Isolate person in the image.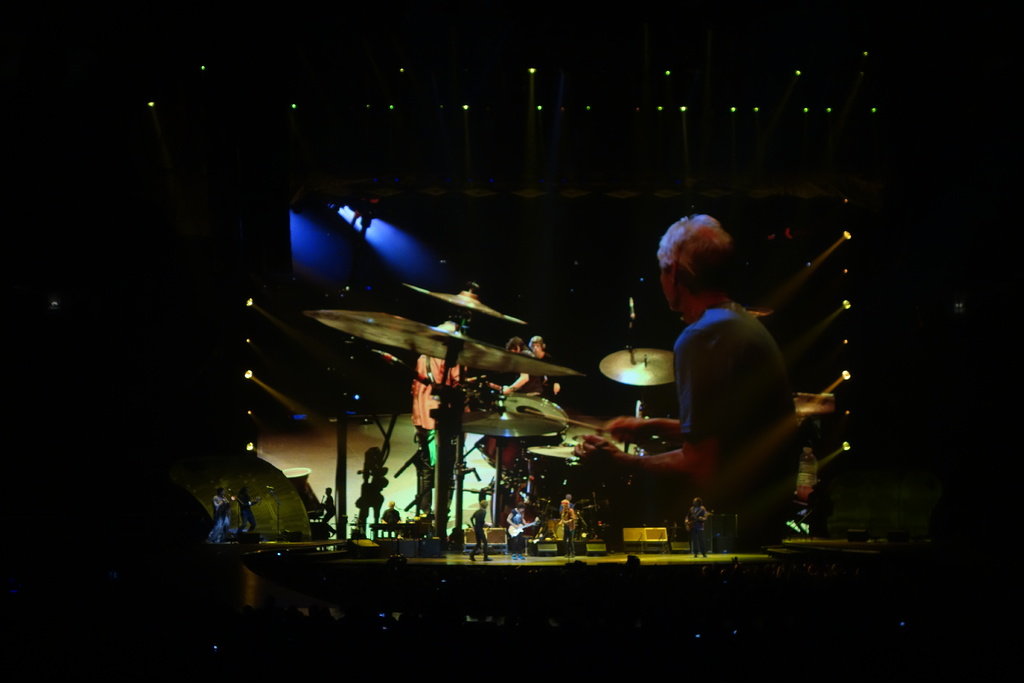
Isolated region: {"left": 508, "top": 338, "right": 556, "bottom": 396}.
